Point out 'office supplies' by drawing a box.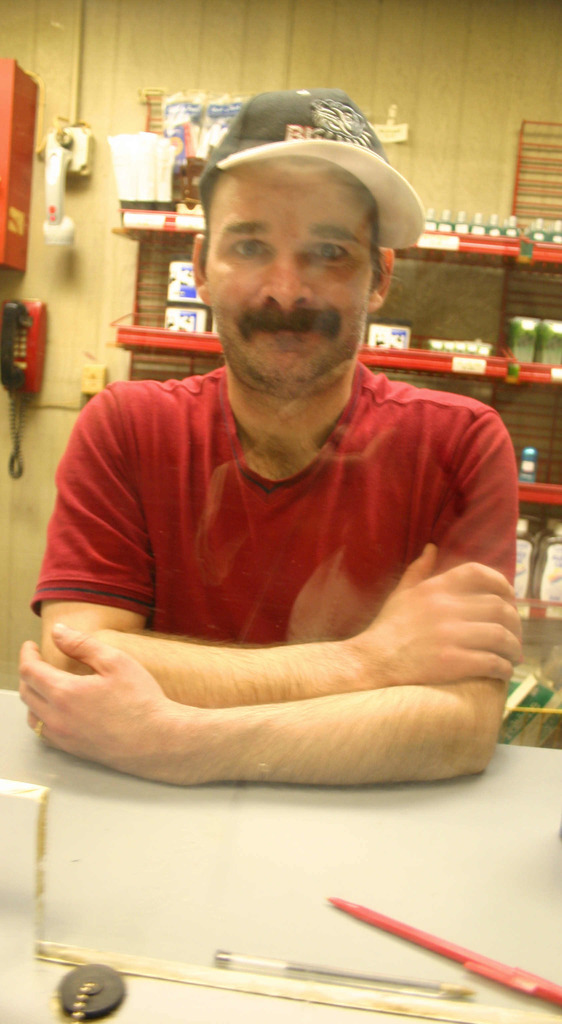
Rect(339, 897, 561, 1008).
